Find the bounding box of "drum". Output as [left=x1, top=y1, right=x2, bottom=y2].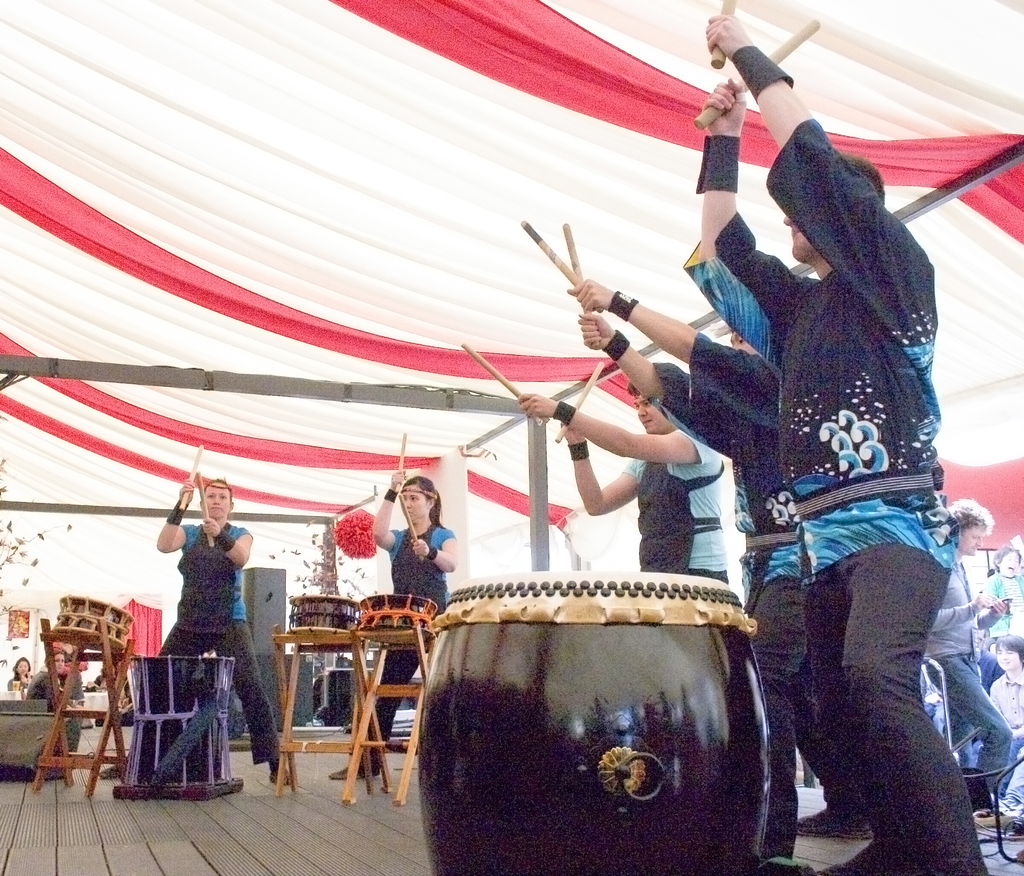
[left=126, top=654, right=275, bottom=801].
